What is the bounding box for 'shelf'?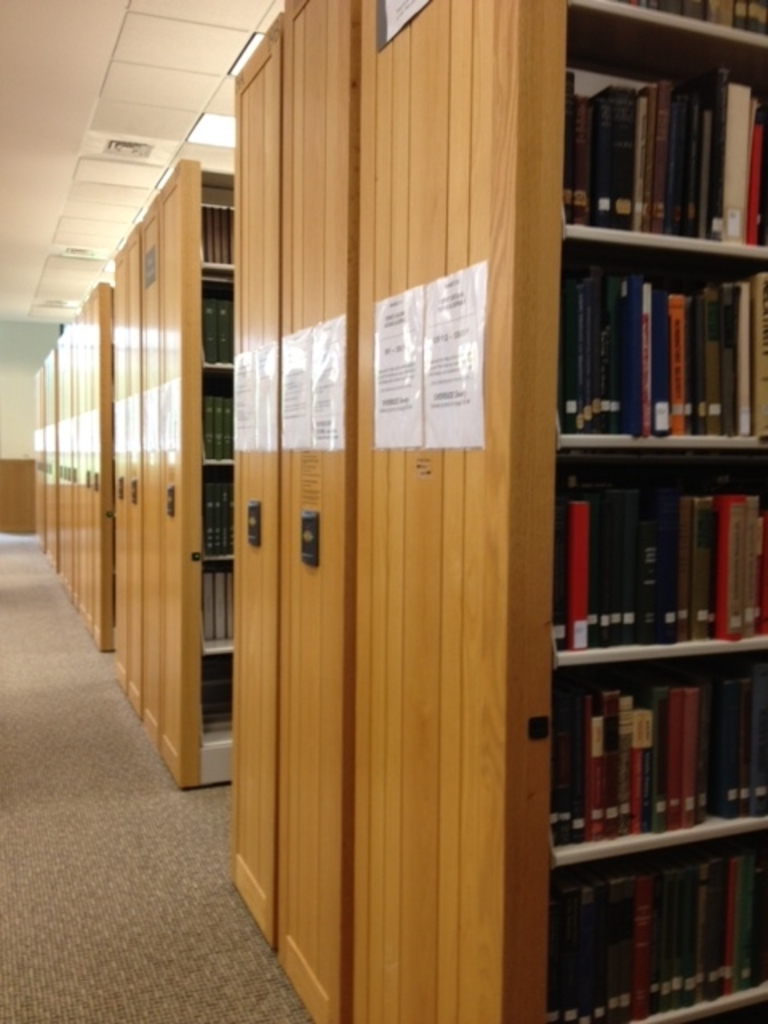
{"x1": 565, "y1": 843, "x2": 755, "y2": 1022}.
